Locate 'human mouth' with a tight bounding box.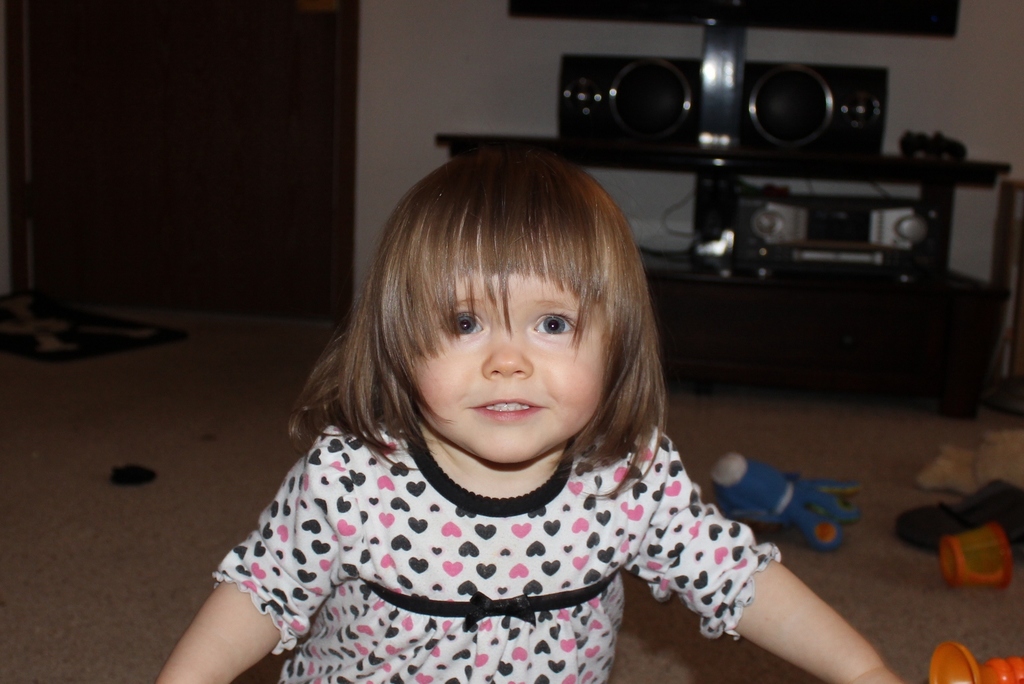
474:397:543:418.
